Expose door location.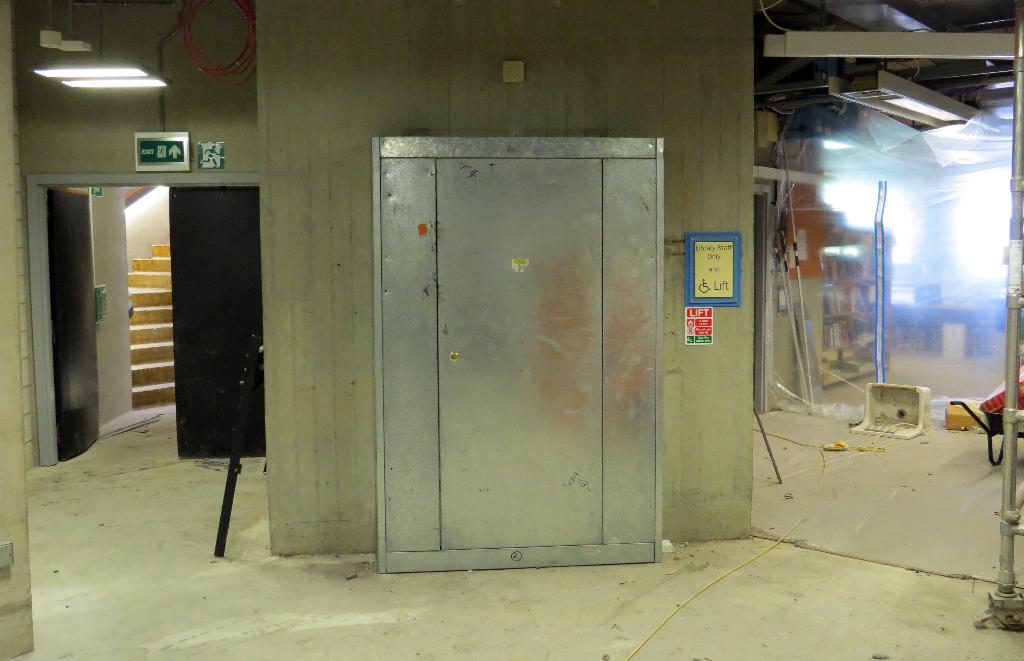
Exposed at locate(49, 188, 101, 464).
